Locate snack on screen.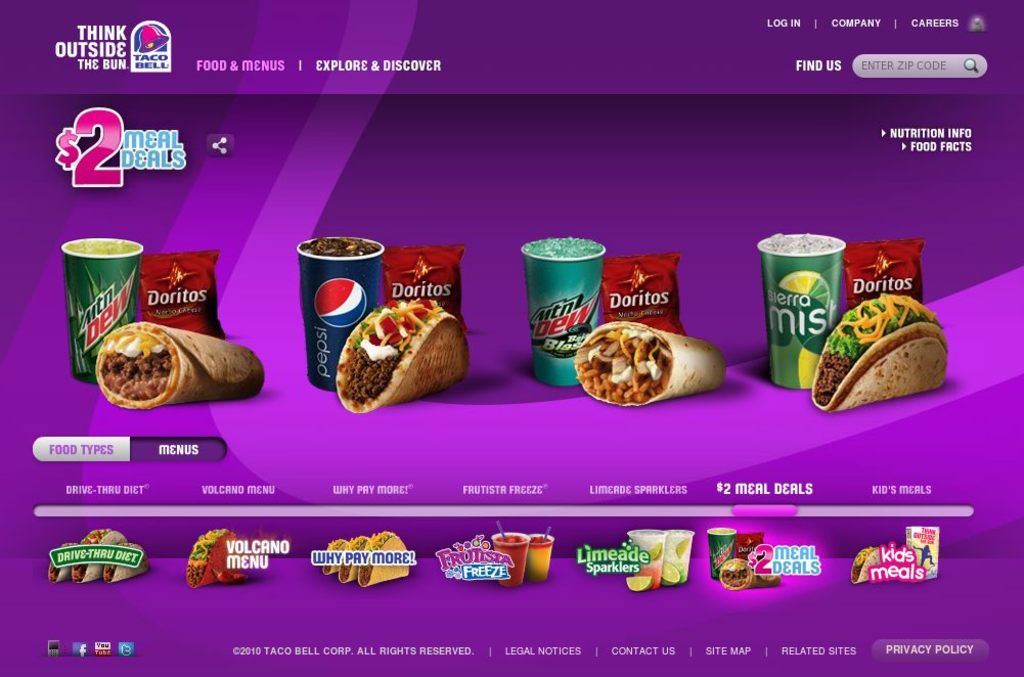
On screen at box(385, 245, 462, 324).
